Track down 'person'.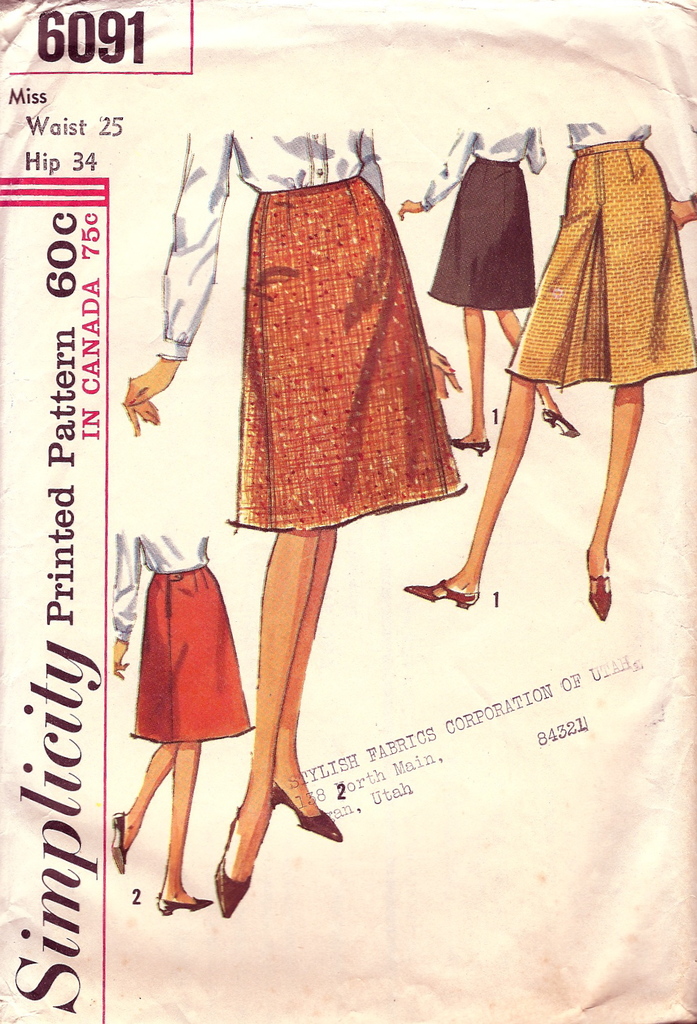
Tracked to bbox=[118, 128, 463, 919].
